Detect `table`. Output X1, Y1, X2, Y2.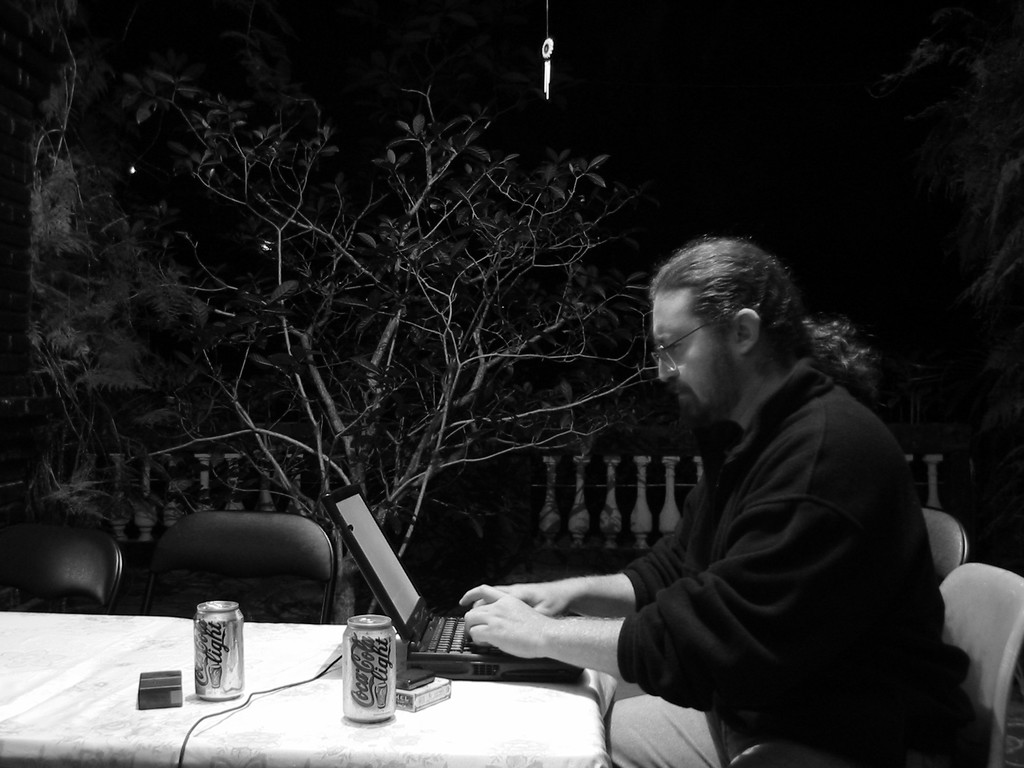
0, 594, 620, 767.
